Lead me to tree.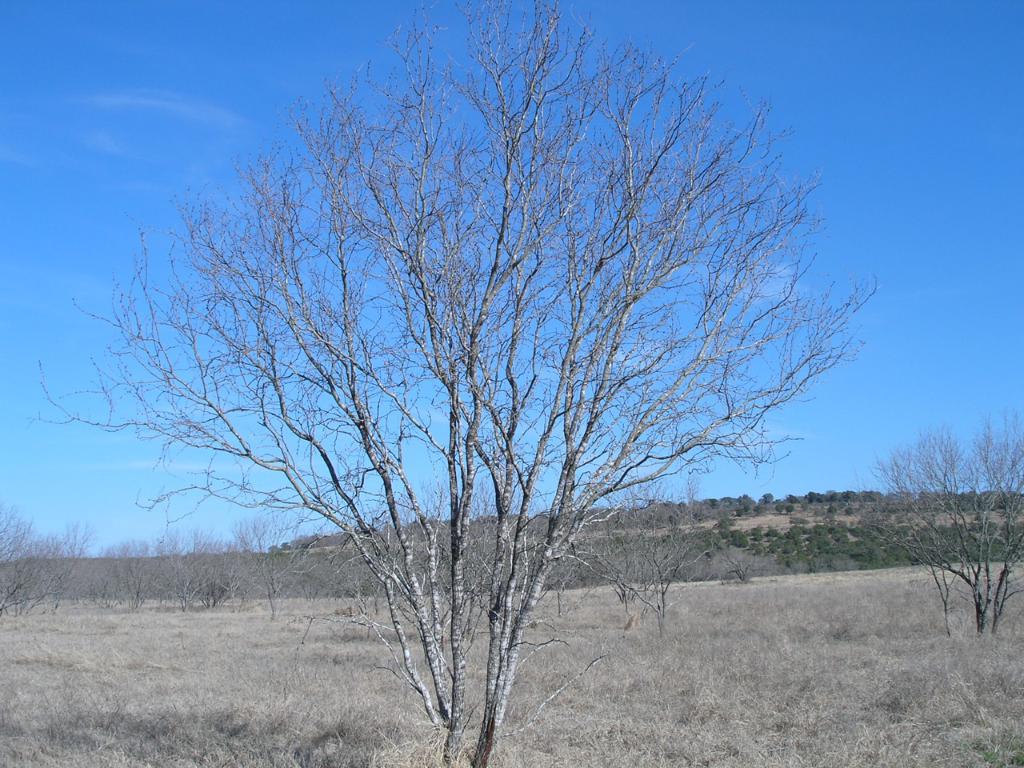
Lead to {"x1": 867, "y1": 415, "x2": 1023, "y2": 639}.
